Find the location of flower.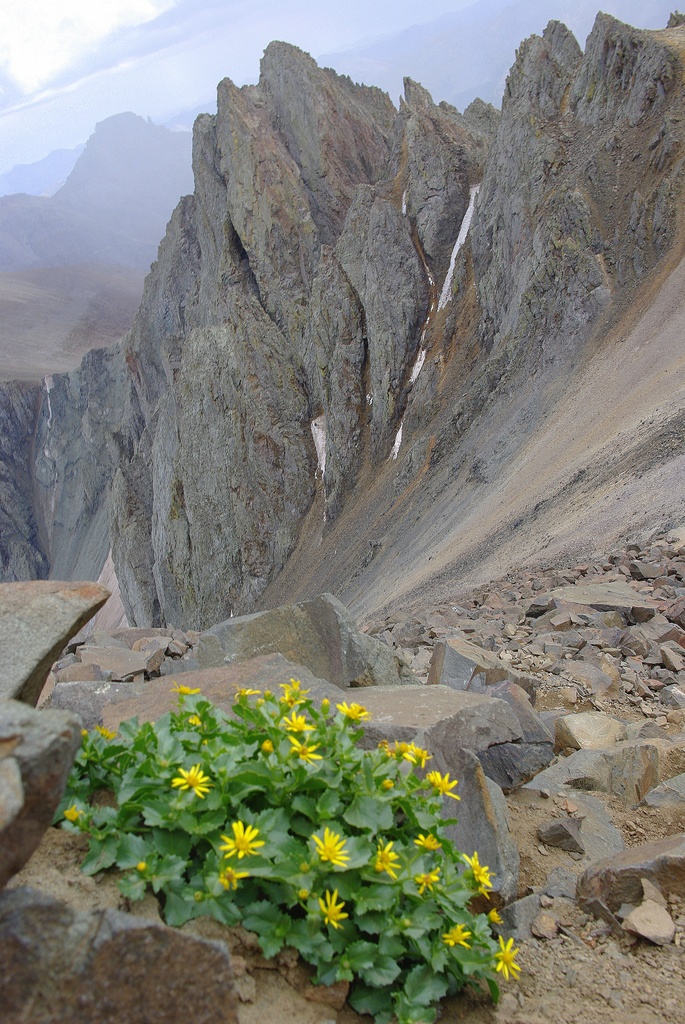
Location: <bbox>216, 816, 265, 860</bbox>.
